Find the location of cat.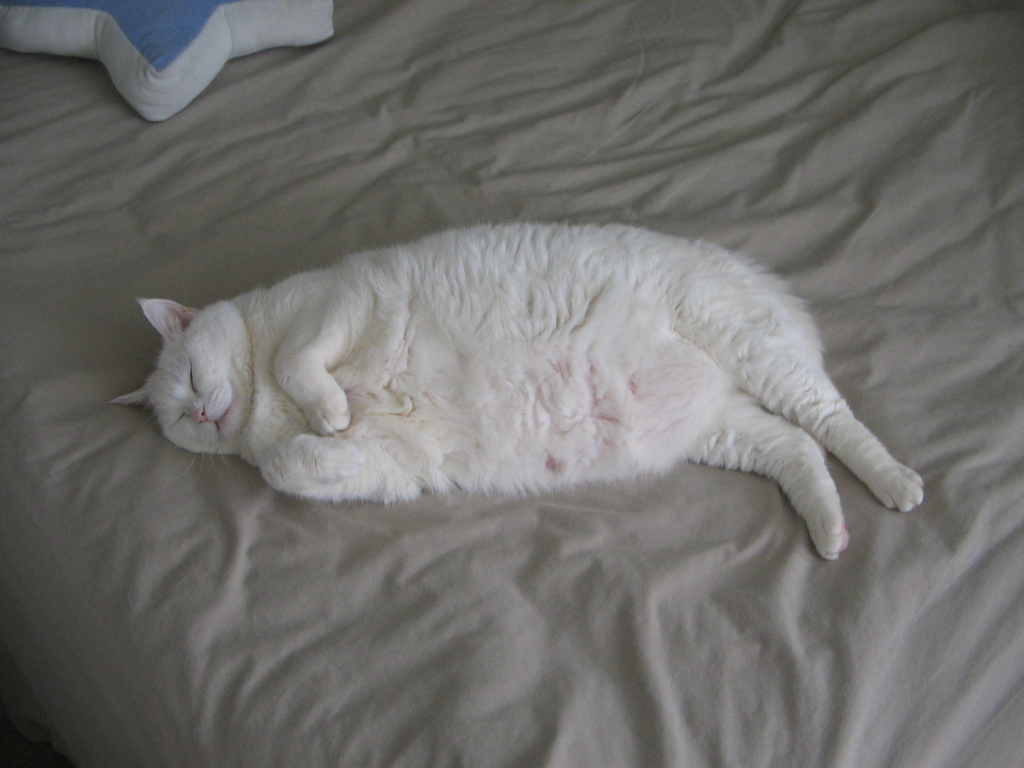
Location: box=[113, 220, 927, 561].
